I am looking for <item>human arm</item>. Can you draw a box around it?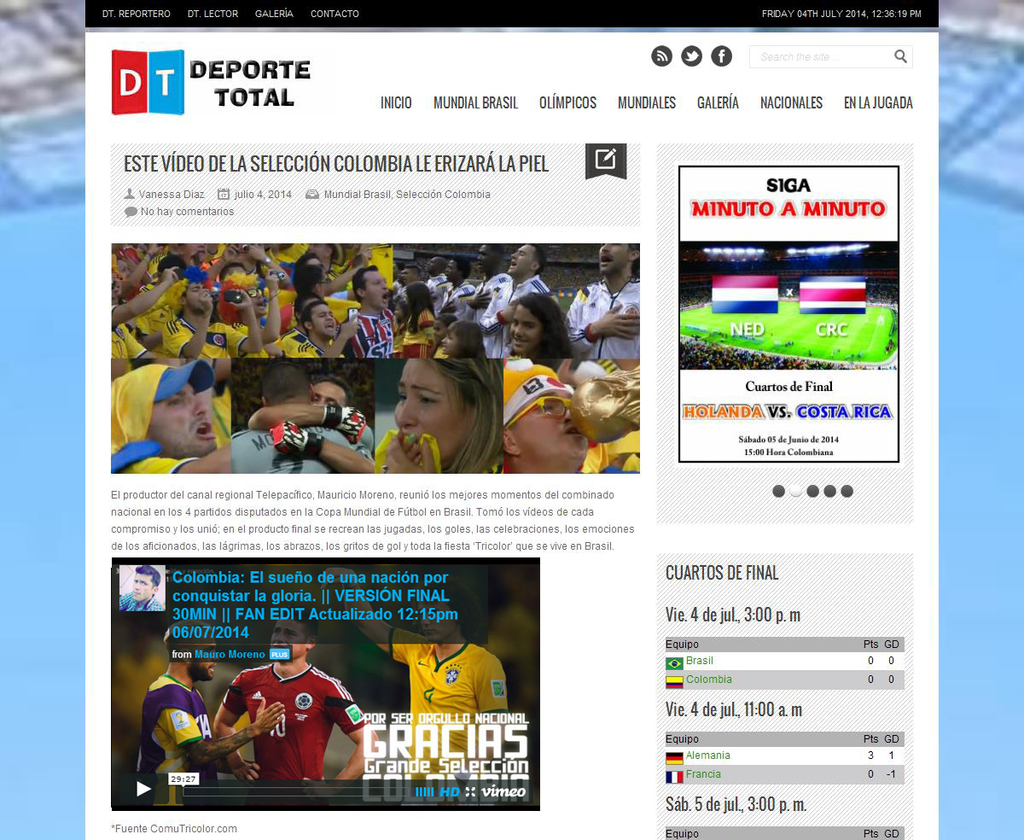
Sure, the bounding box is 451/271/496/323.
